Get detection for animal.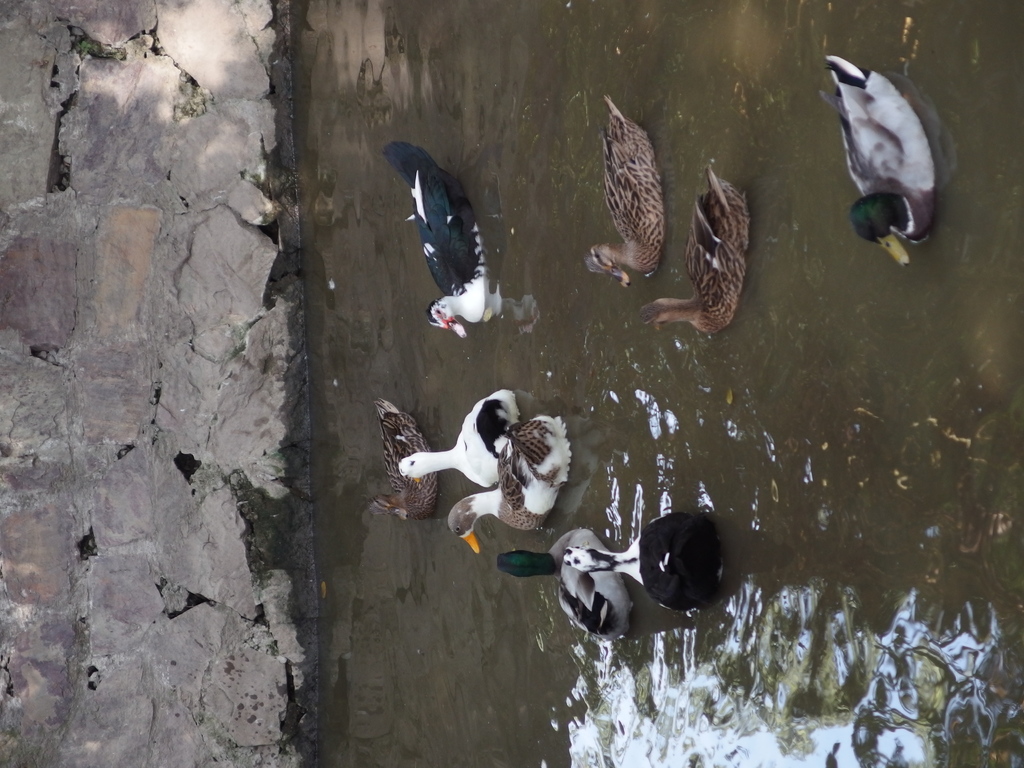
Detection: region(383, 141, 483, 342).
